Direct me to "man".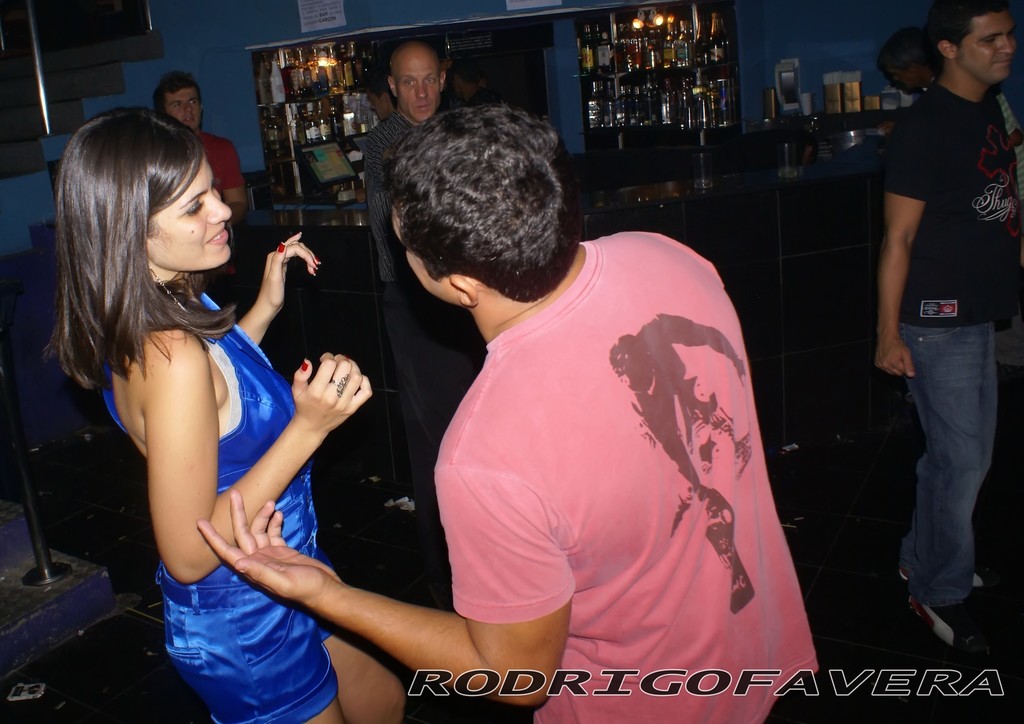
Direction: (left=155, top=72, right=250, bottom=284).
